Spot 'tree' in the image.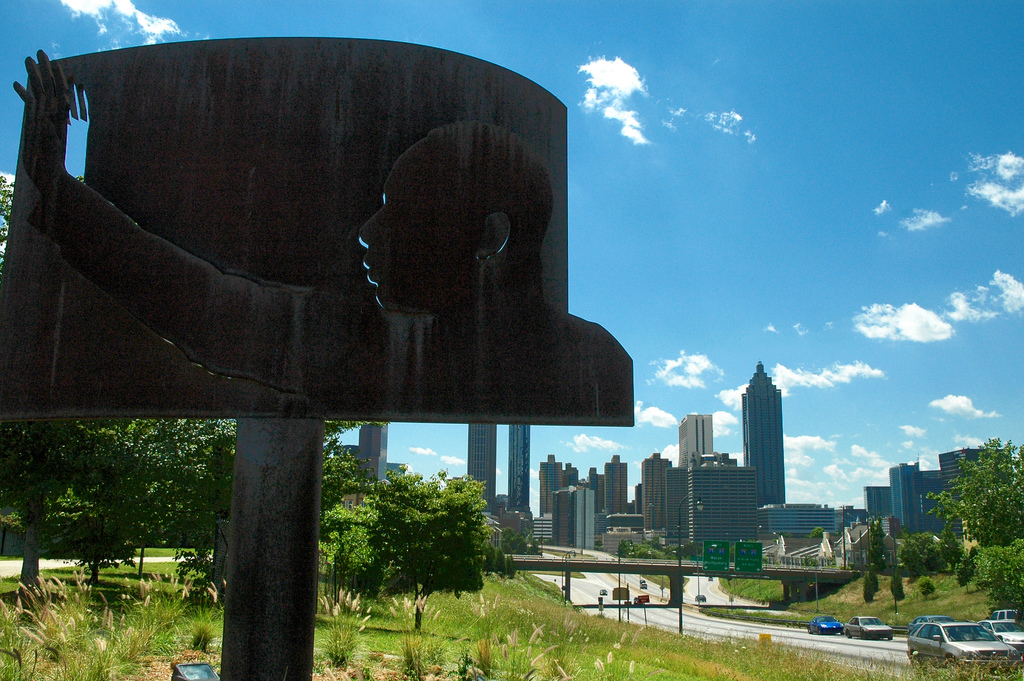
'tree' found at locate(627, 545, 663, 560).
